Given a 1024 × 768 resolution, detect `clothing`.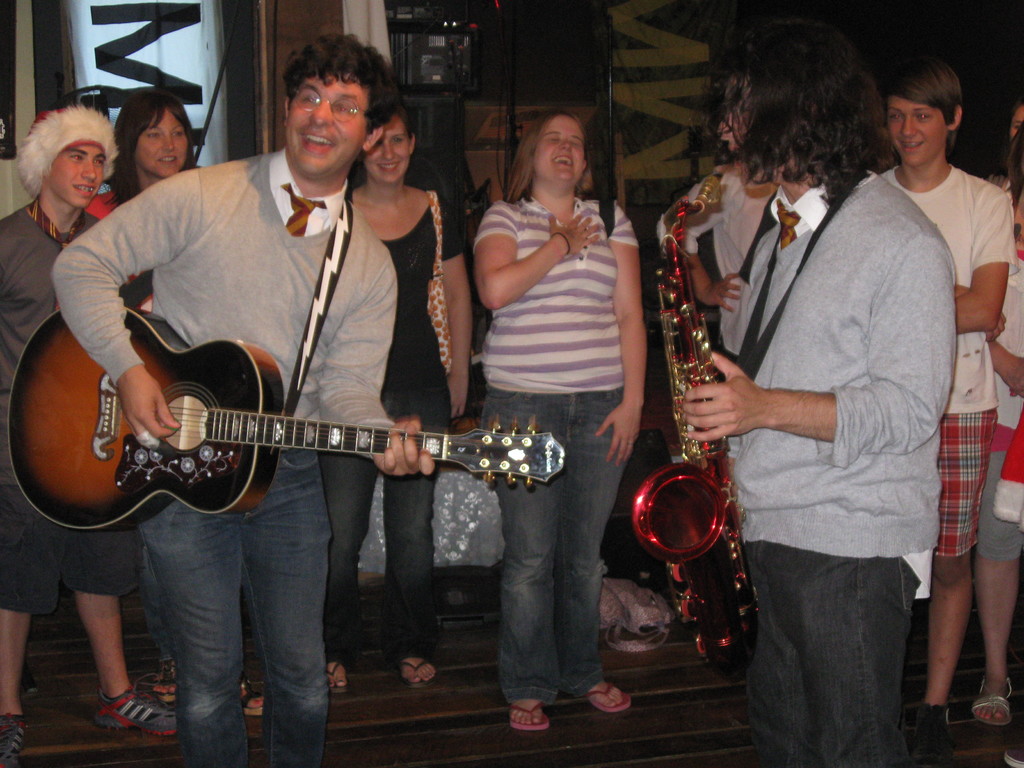
[659, 167, 776, 466].
